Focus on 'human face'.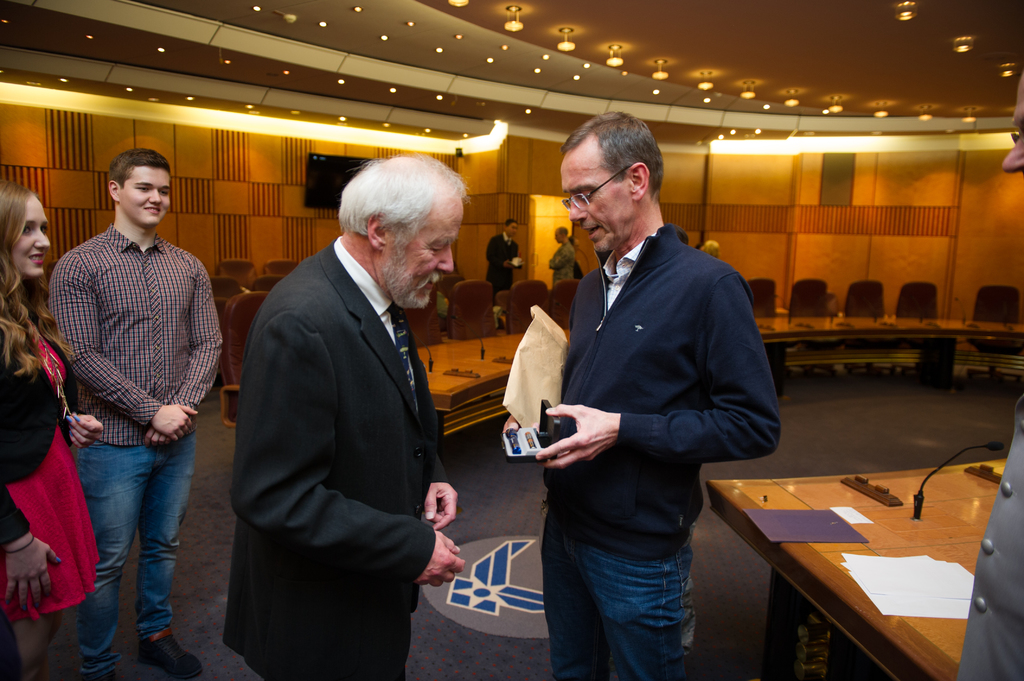
Focused at 552, 232, 564, 243.
